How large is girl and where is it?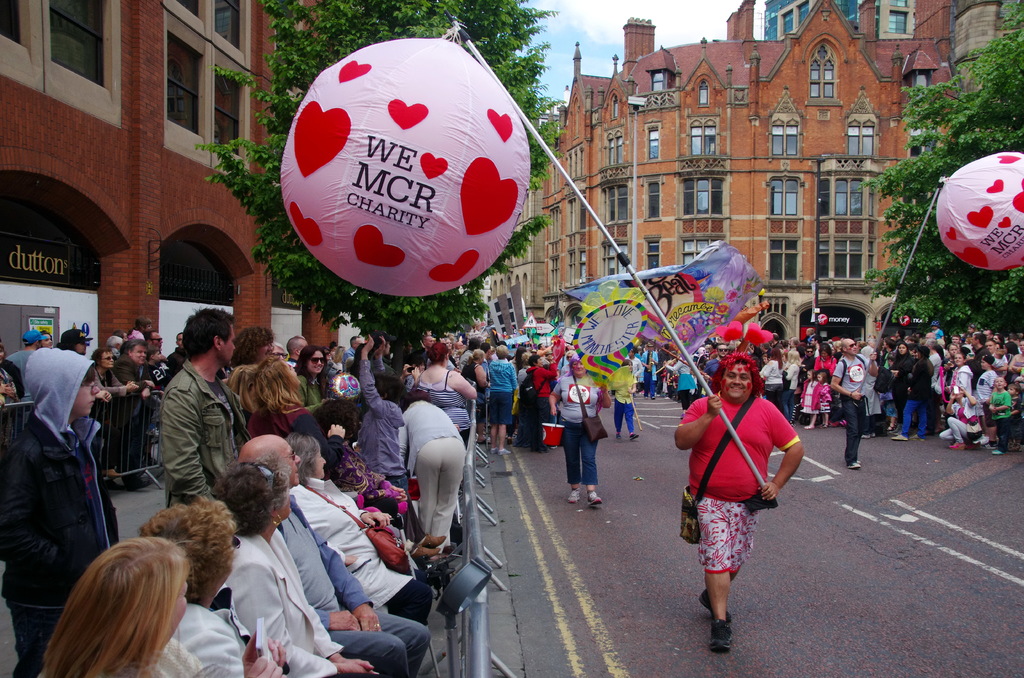
Bounding box: <bbox>798, 369, 815, 421</bbox>.
